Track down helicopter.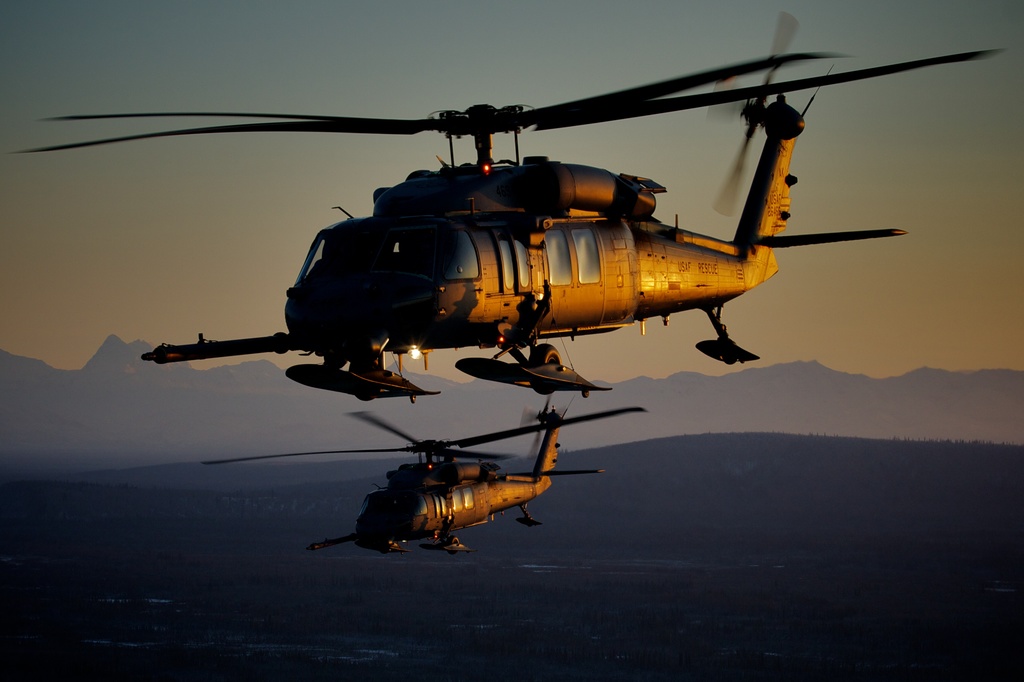
Tracked to crop(8, 10, 1006, 403).
